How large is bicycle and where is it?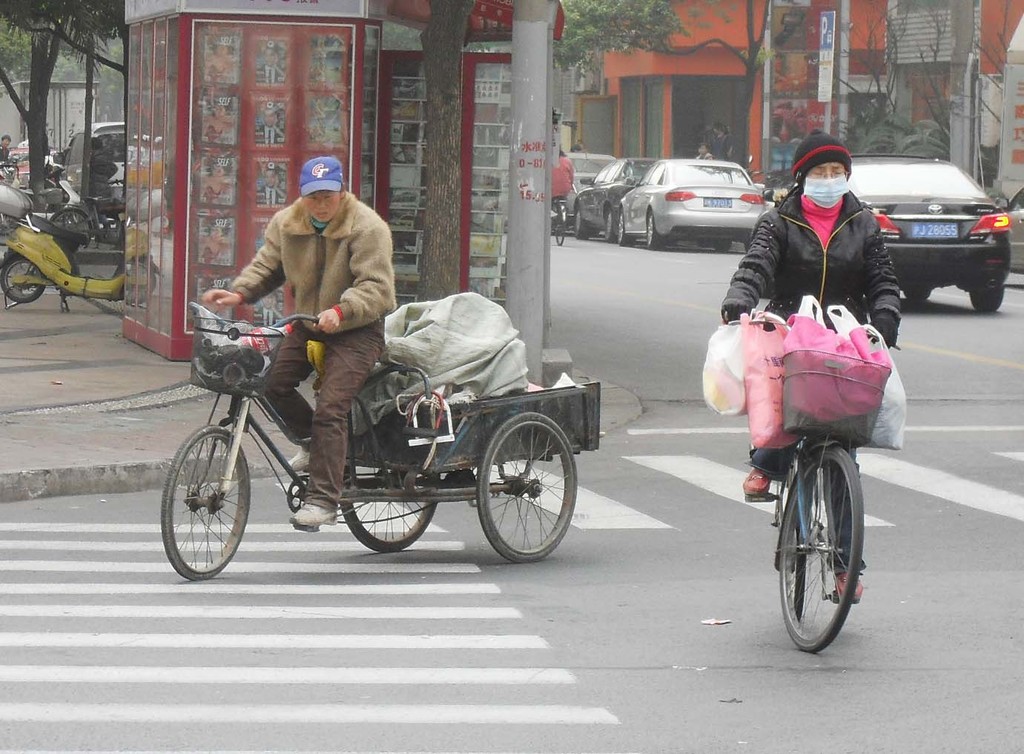
Bounding box: left=47, top=179, right=125, bottom=250.
